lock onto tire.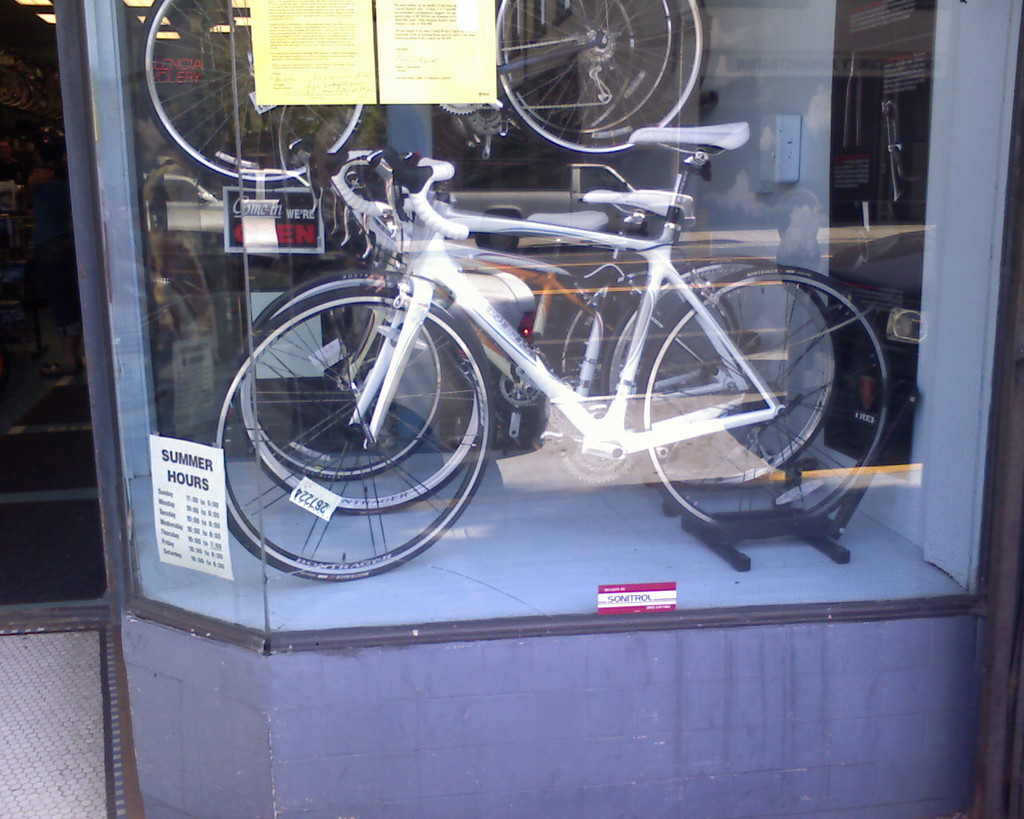
Locked: bbox=[234, 267, 490, 515].
